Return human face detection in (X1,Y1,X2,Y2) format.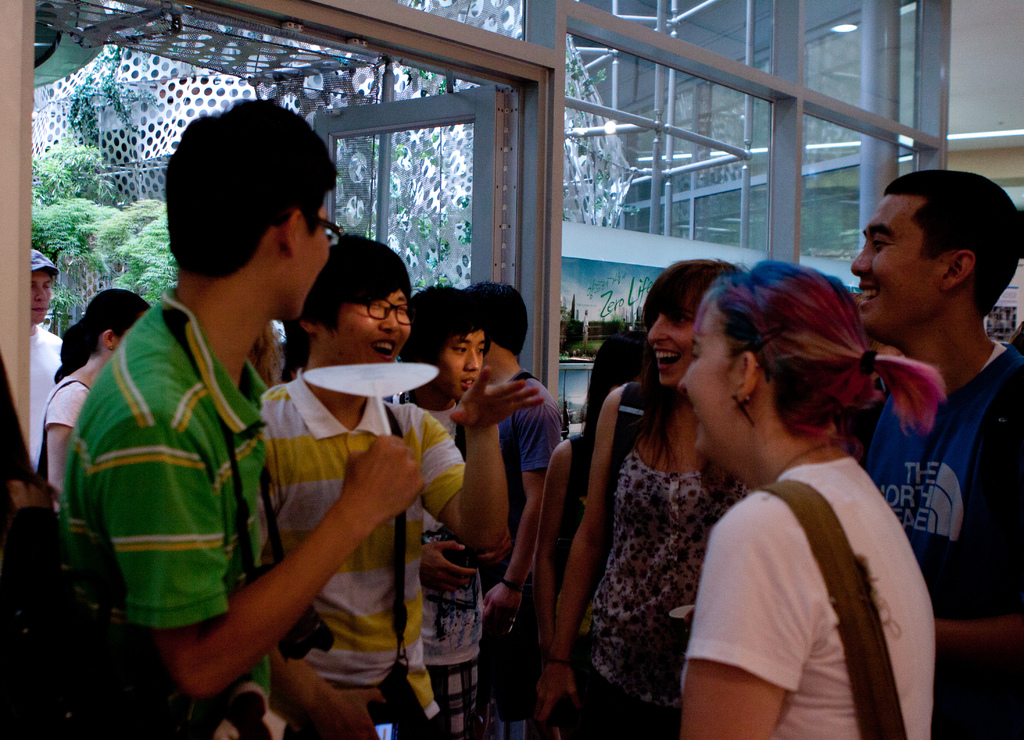
(646,286,699,382).
